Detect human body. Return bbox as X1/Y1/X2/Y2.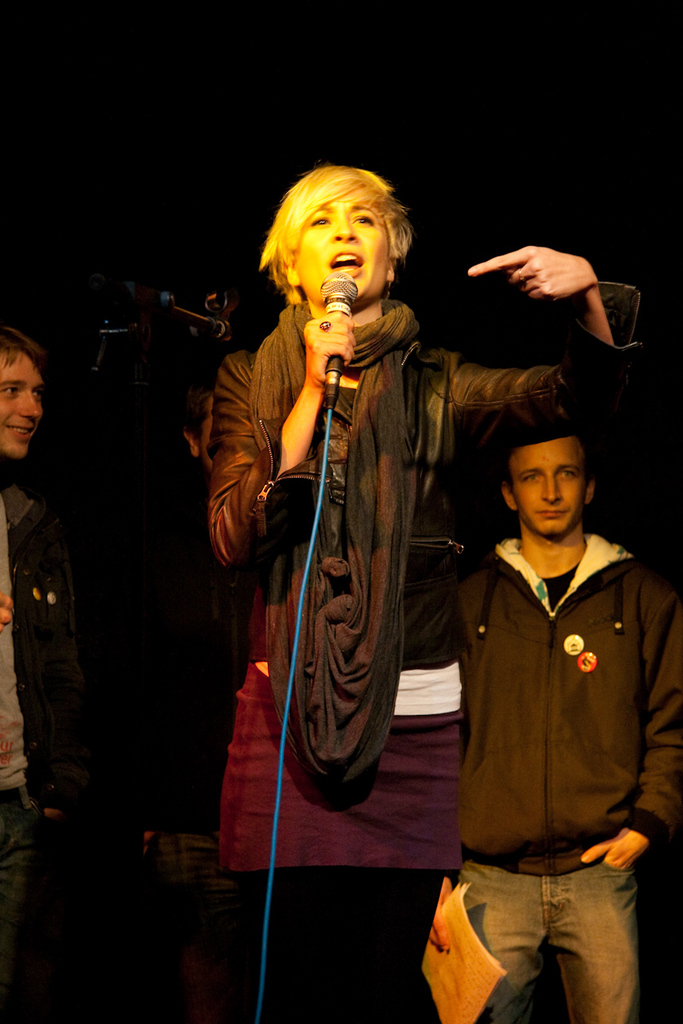
0/337/93/1023.
